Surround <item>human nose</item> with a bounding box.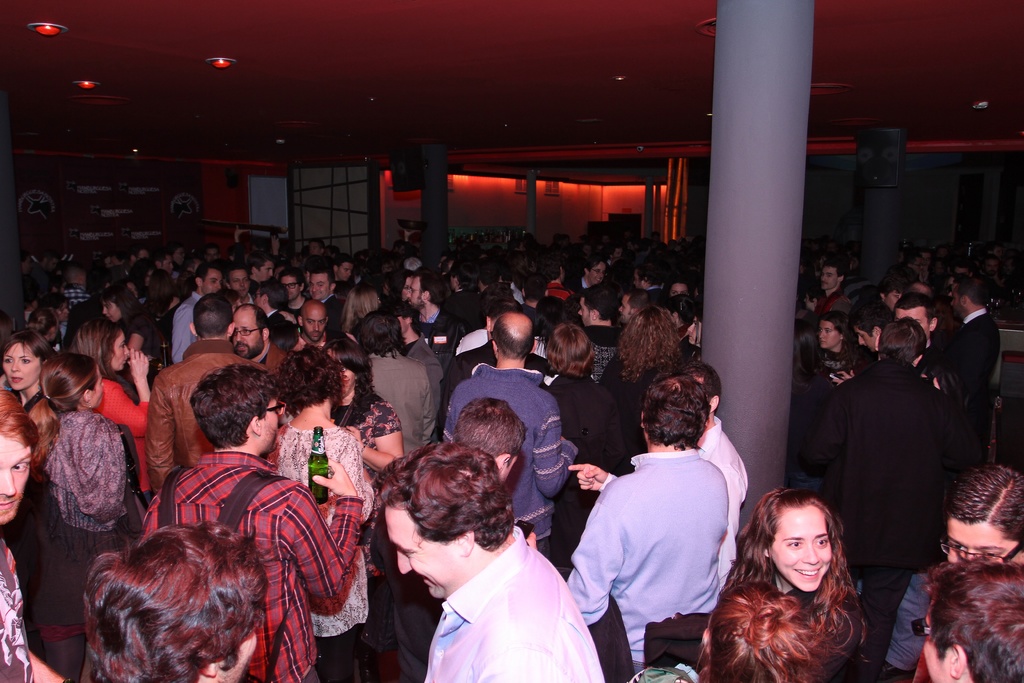
l=312, t=320, r=319, b=331.
